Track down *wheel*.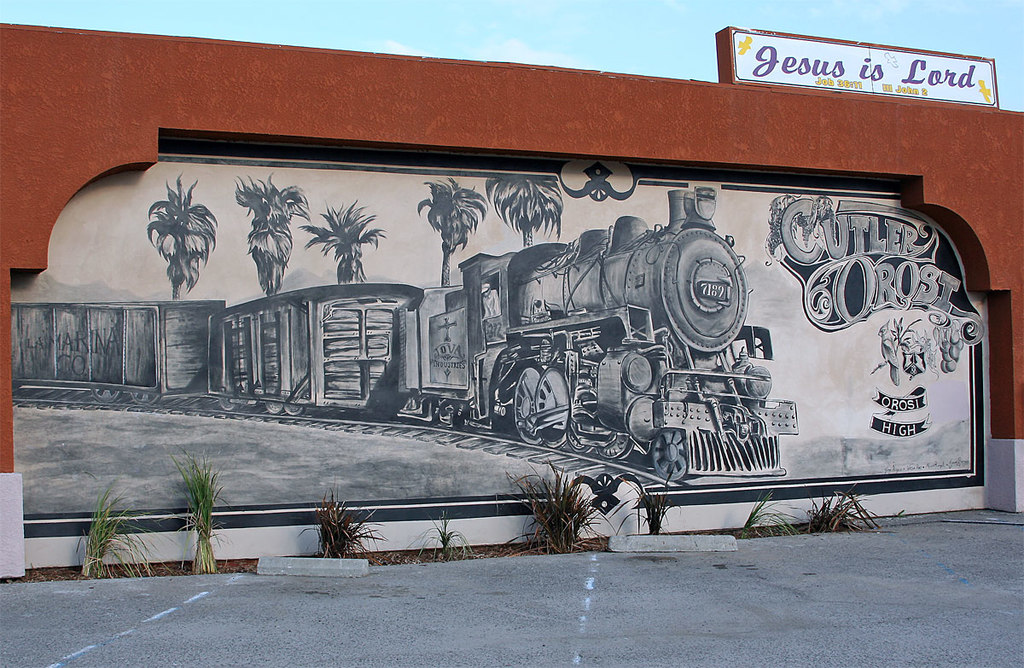
Tracked to left=652, top=426, right=689, bottom=481.
